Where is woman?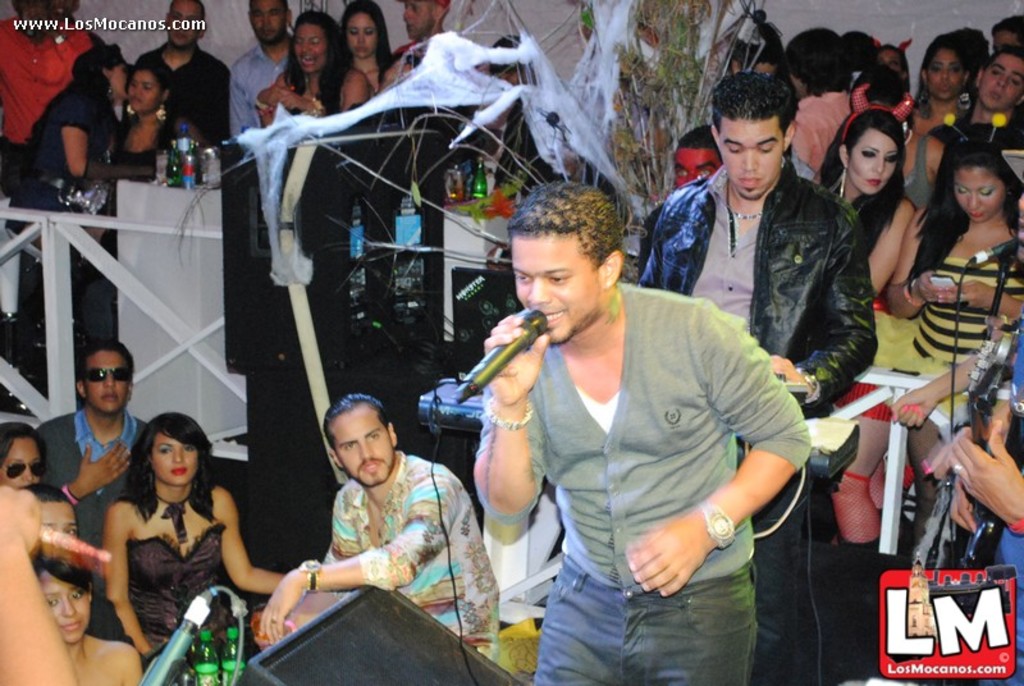
pyautogui.locateOnScreen(110, 51, 198, 180).
